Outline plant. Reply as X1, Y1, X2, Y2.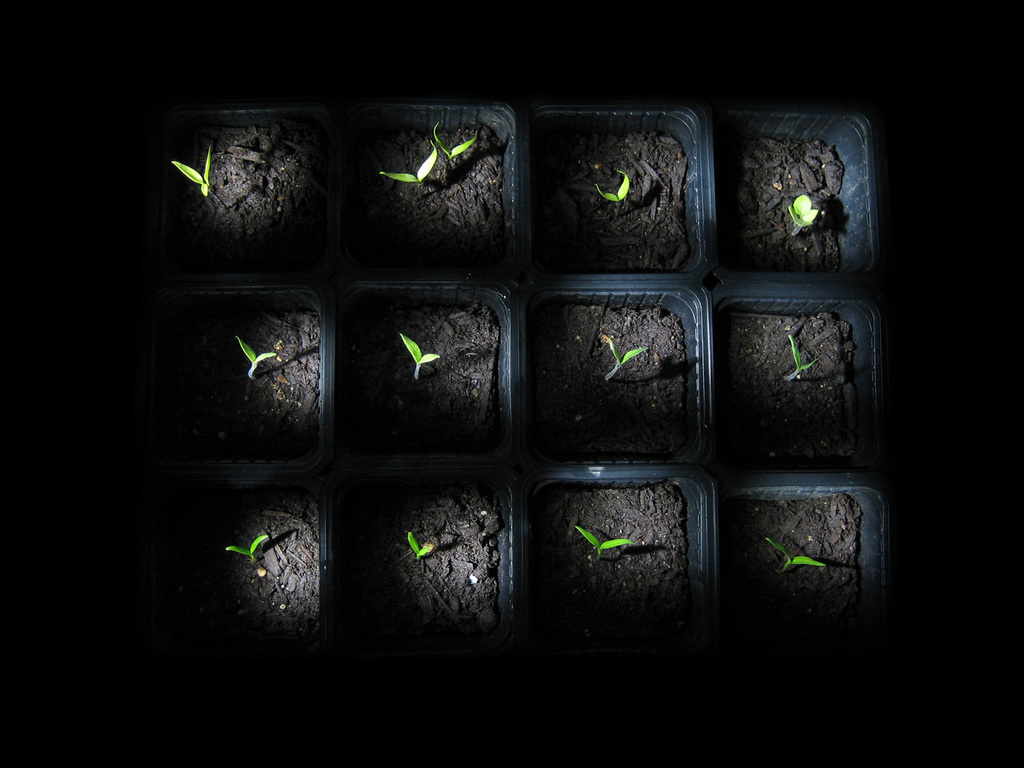
578, 522, 632, 554.
